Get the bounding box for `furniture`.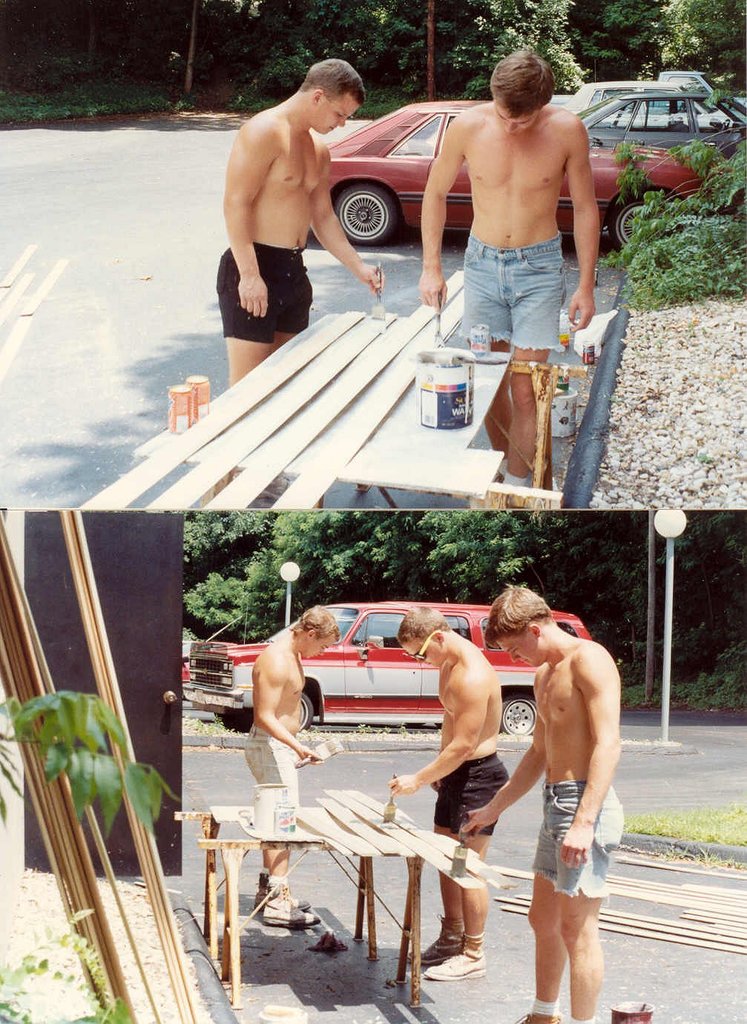
171, 805, 424, 1009.
